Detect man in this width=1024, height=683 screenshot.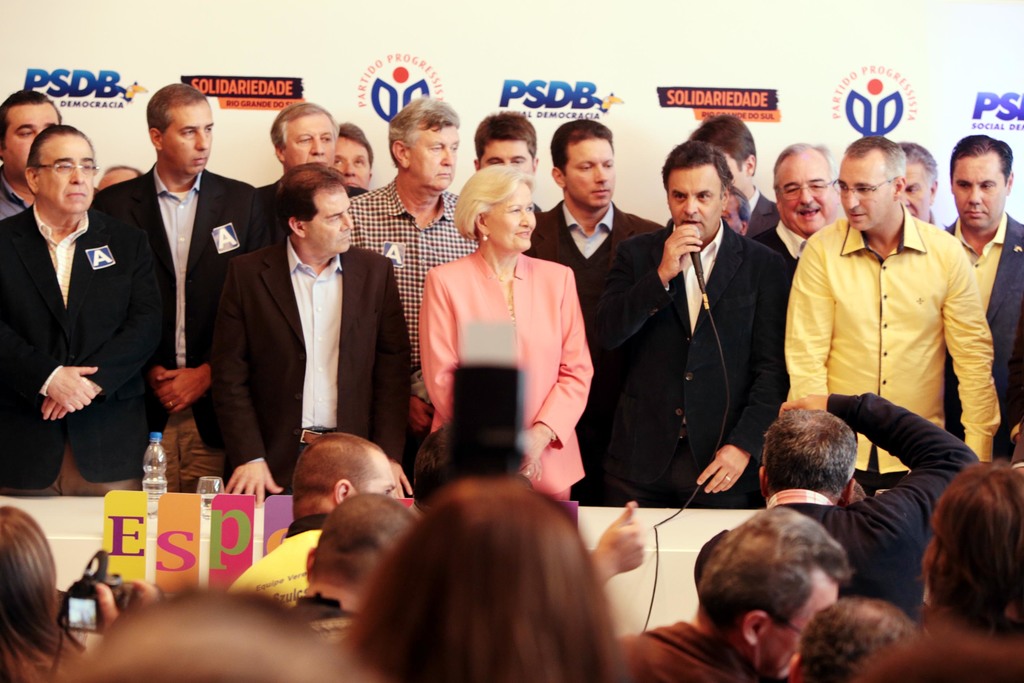
Detection: box=[470, 108, 547, 210].
